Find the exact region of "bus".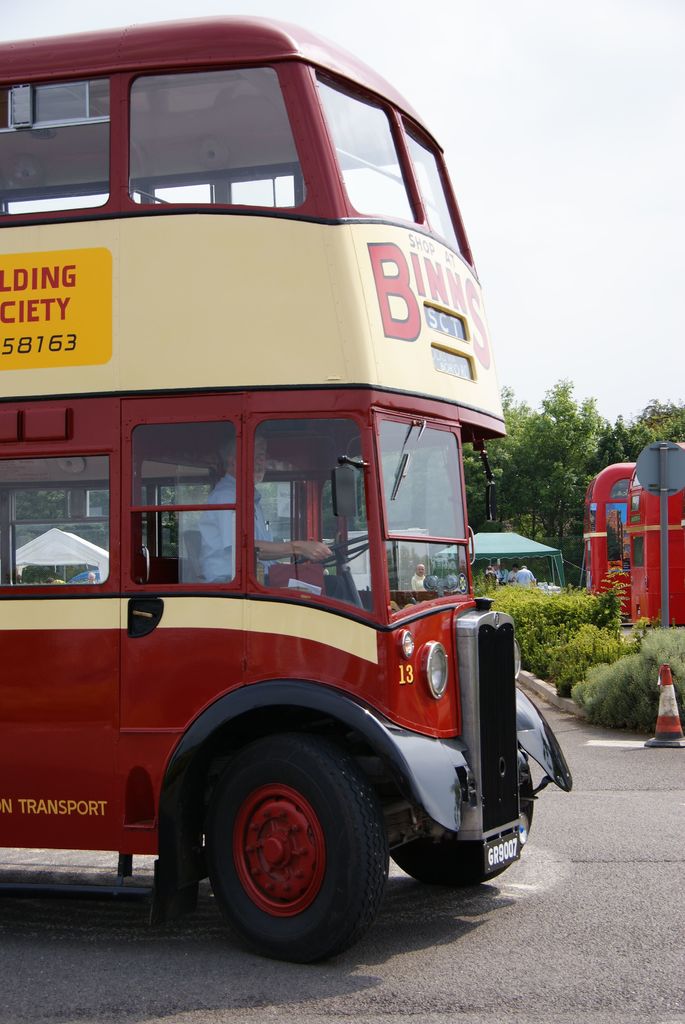
Exact region: locate(578, 462, 641, 620).
